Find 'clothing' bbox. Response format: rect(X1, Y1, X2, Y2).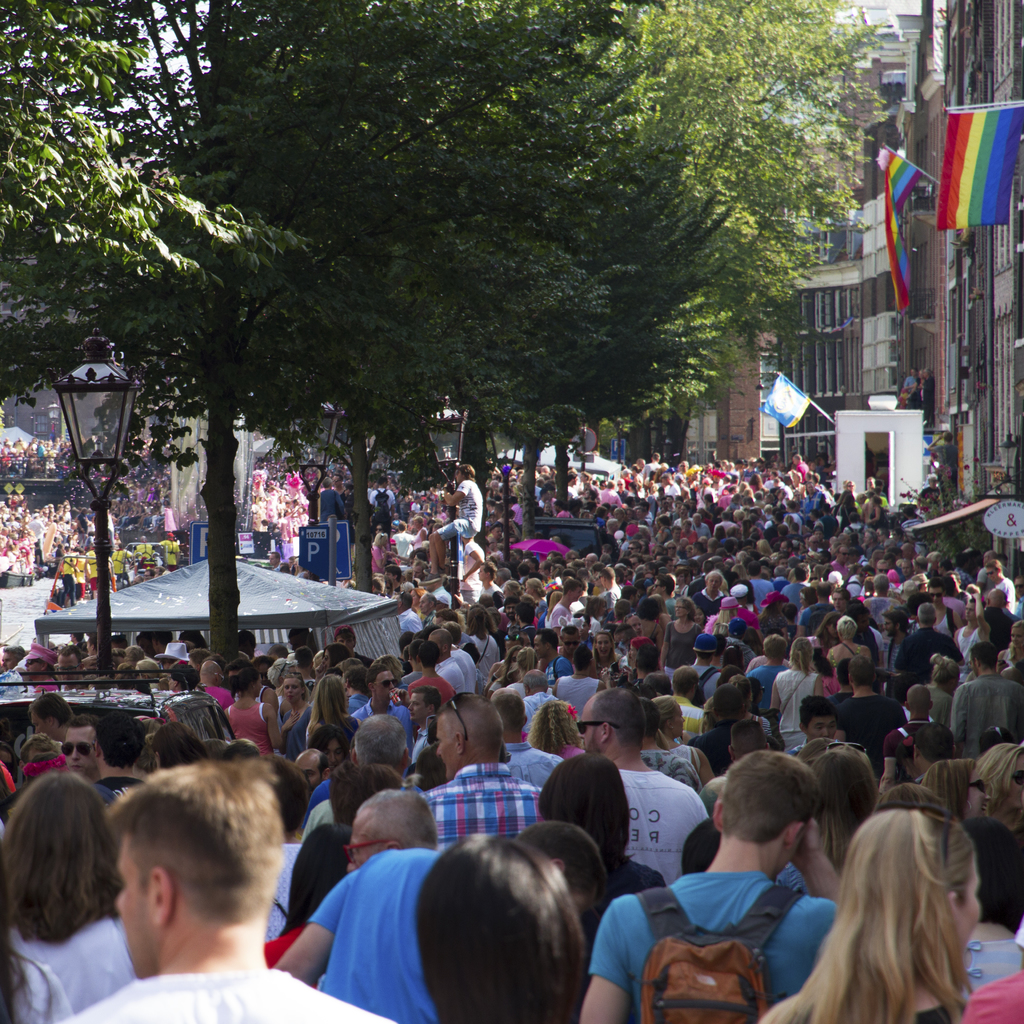
rect(724, 608, 760, 627).
